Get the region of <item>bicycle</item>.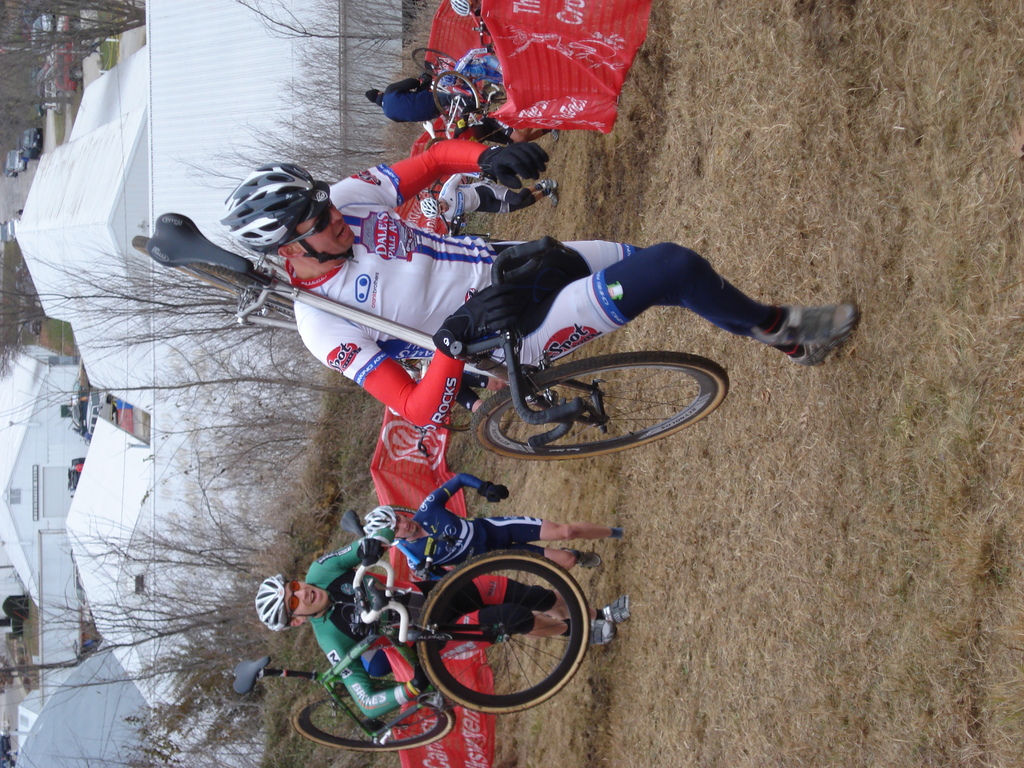
BBox(232, 508, 590, 755).
